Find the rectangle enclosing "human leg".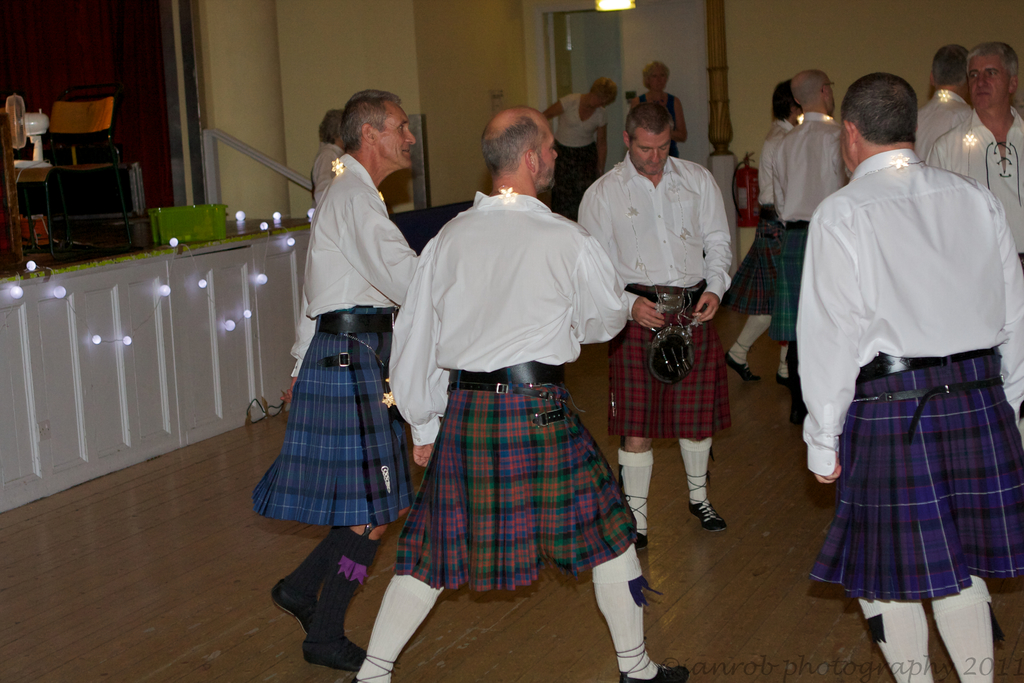
l=726, t=226, r=771, b=374.
